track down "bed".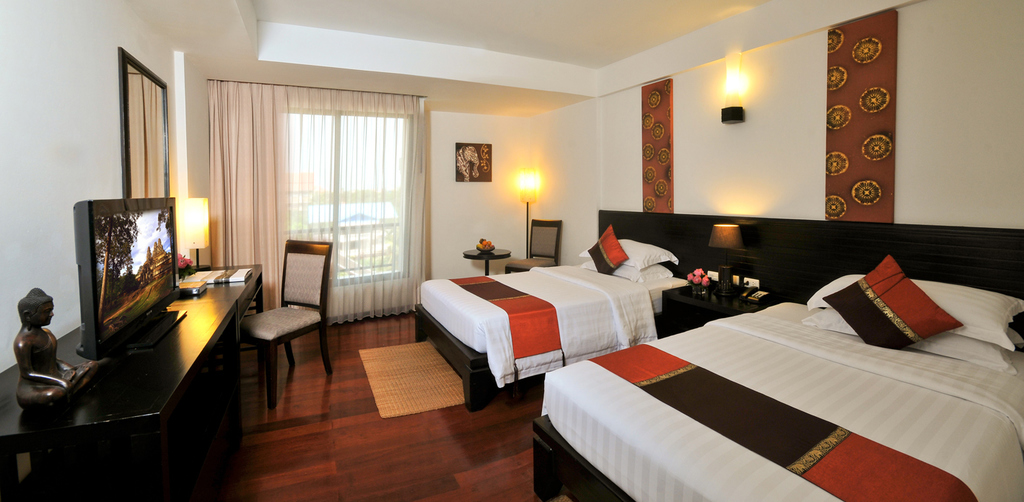
Tracked to <region>543, 233, 1023, 492</region>.
